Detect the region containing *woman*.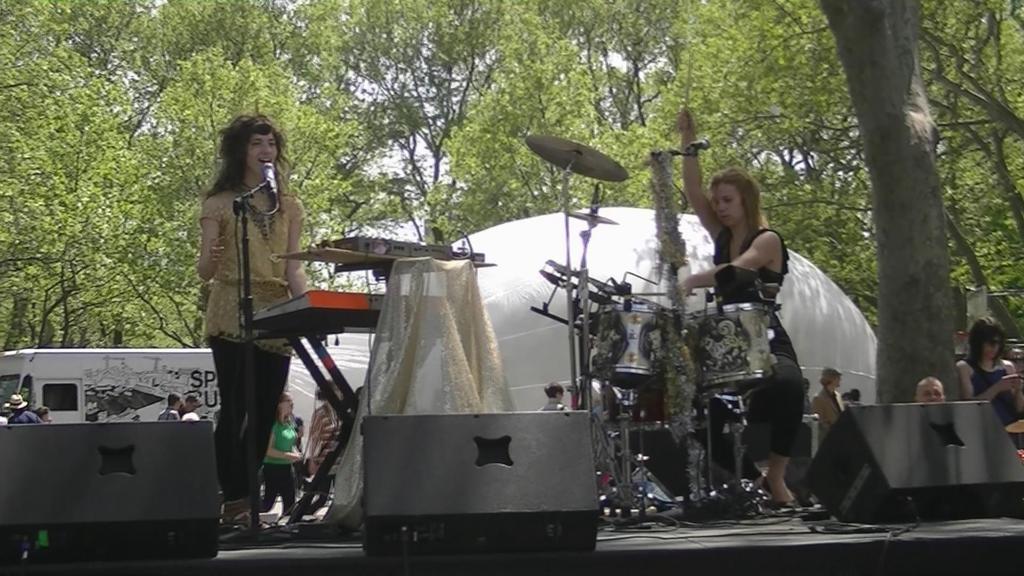
958:315:1023:457.
